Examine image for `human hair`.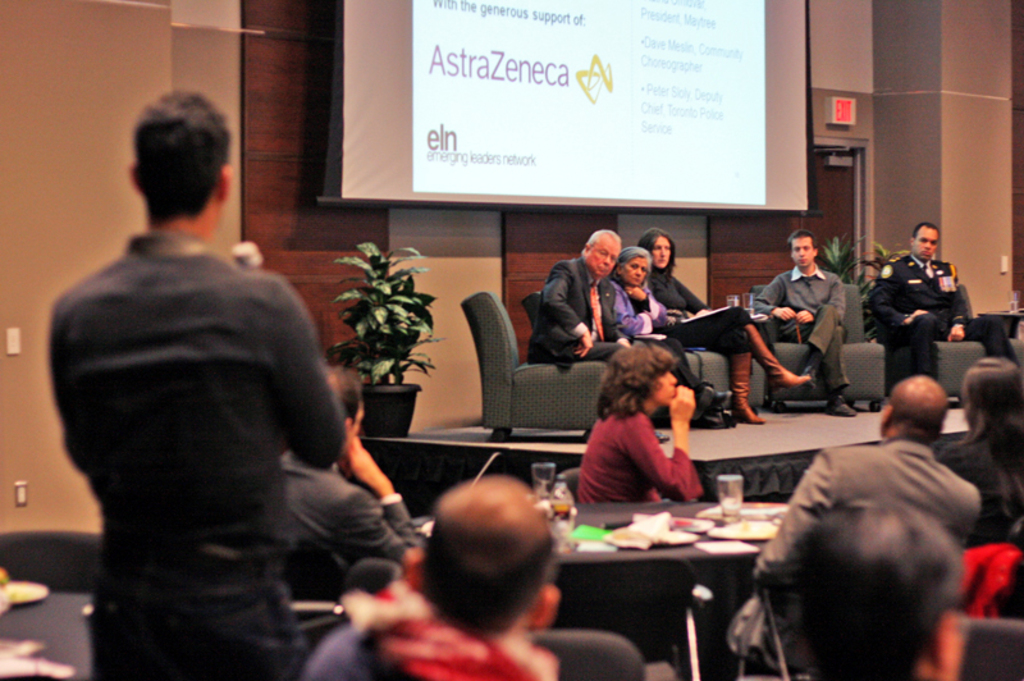
Examination result: {"left": 635, "top": 228, "right": 676, "bottom": 287}.
